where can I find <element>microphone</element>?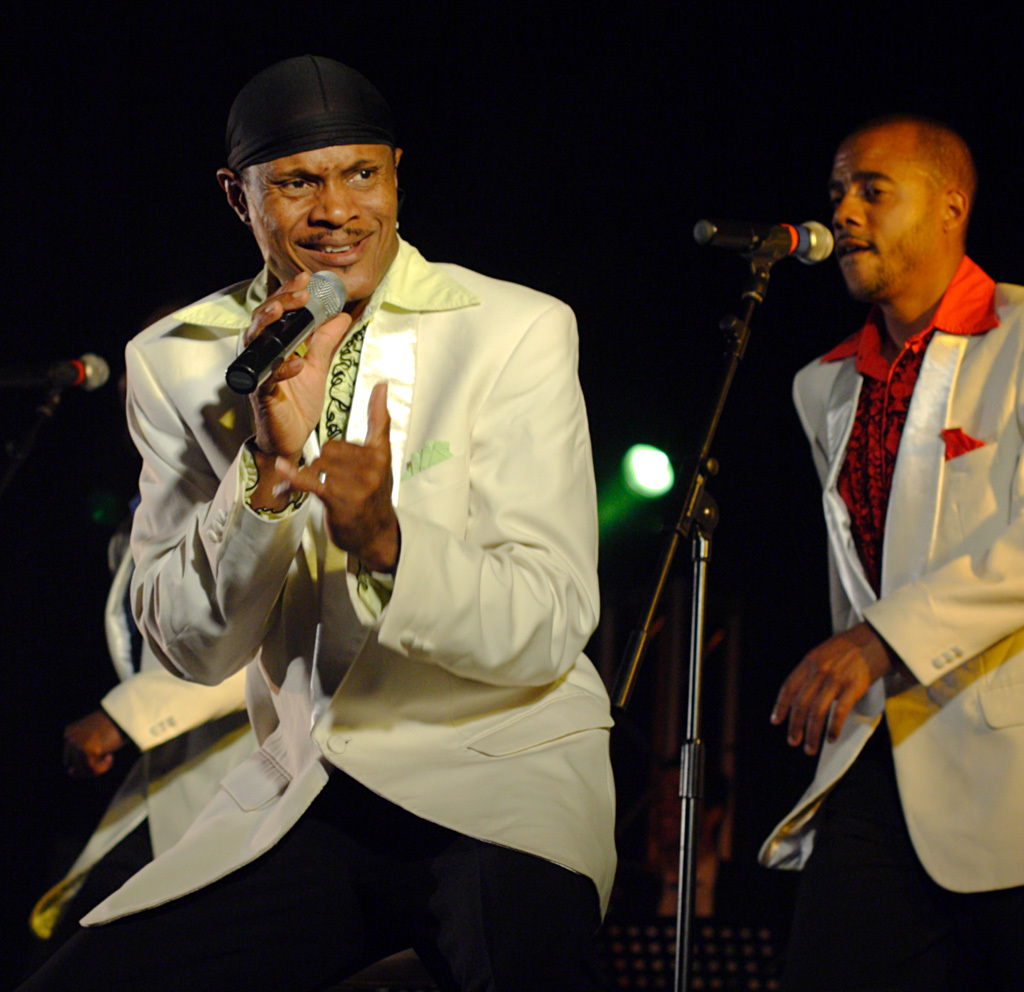
You can find it at <region>692, 225, 838, 263</region>.
